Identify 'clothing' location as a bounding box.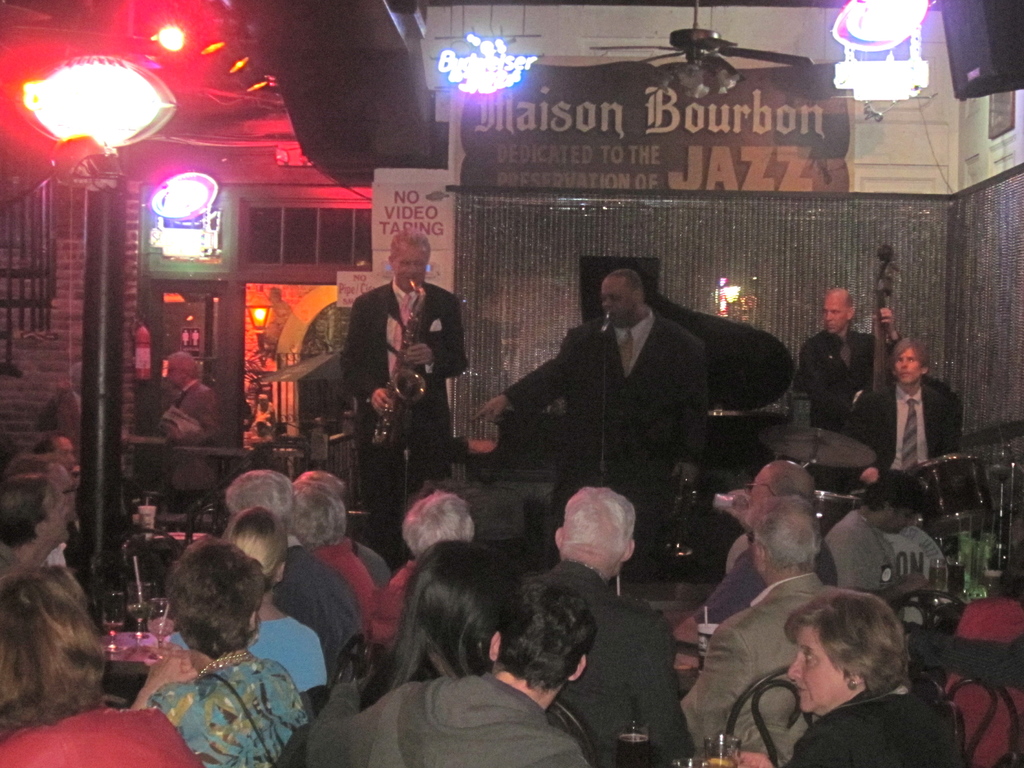
locate(848, 384, 964, 482).
